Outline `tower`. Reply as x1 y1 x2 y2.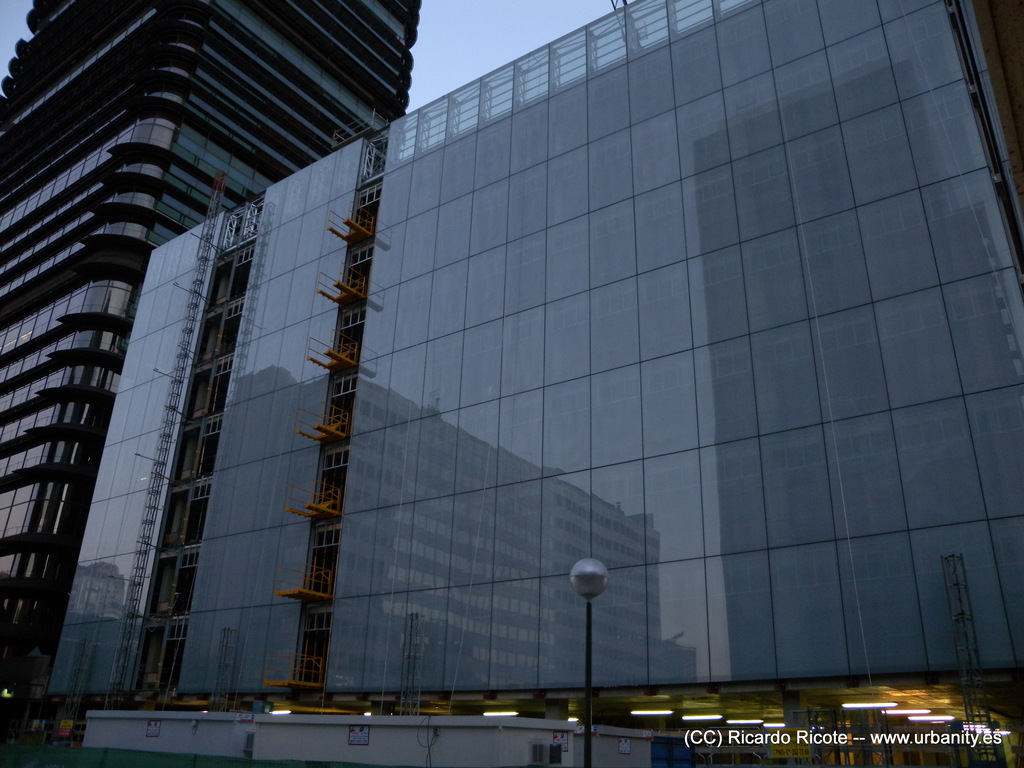
0 0 431 735.
